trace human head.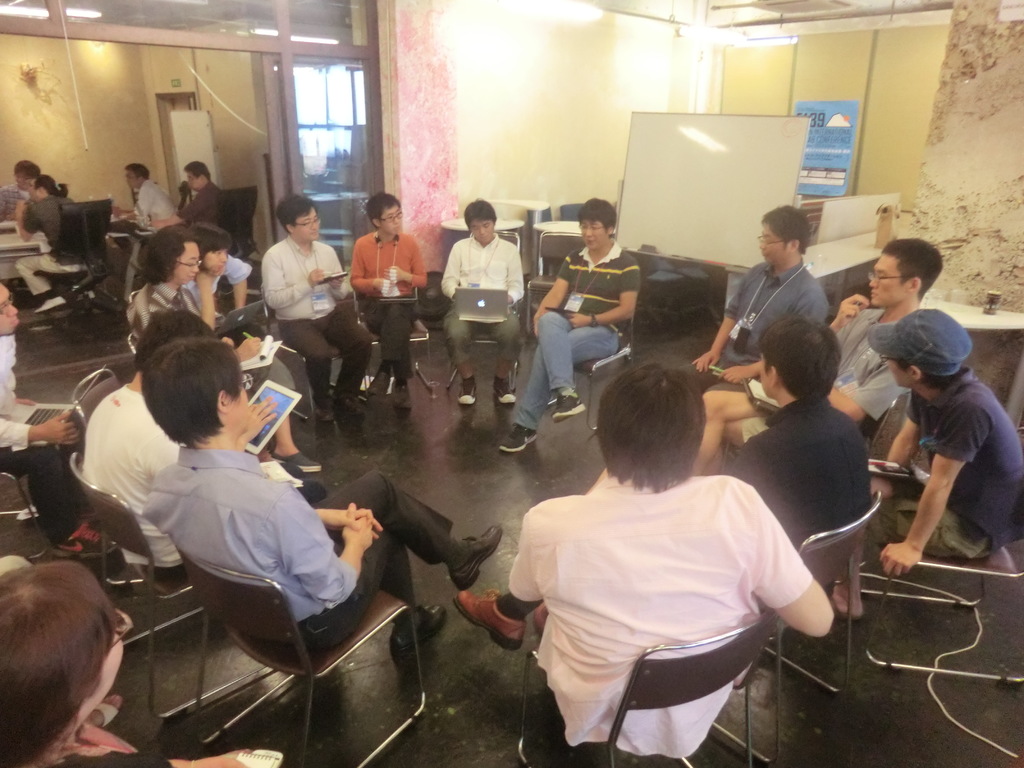
Traced to {"left": 465, "top": 202, "right": 496, "bottom": 244}.
